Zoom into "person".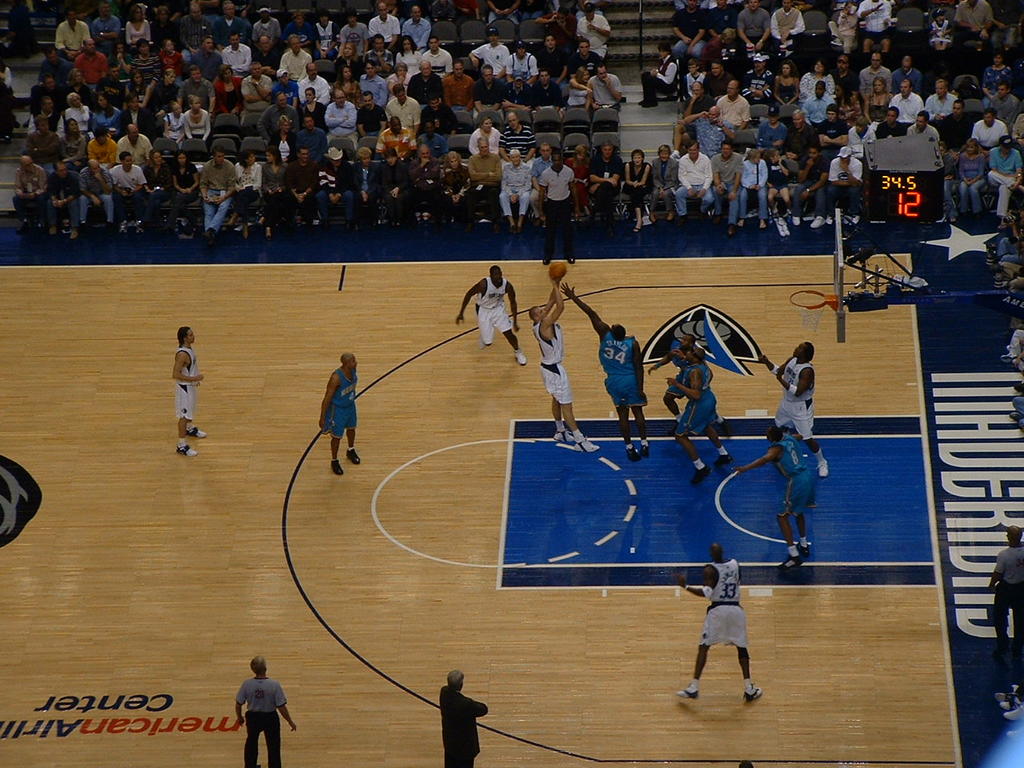
Zoom target: 260 142 286 241.
